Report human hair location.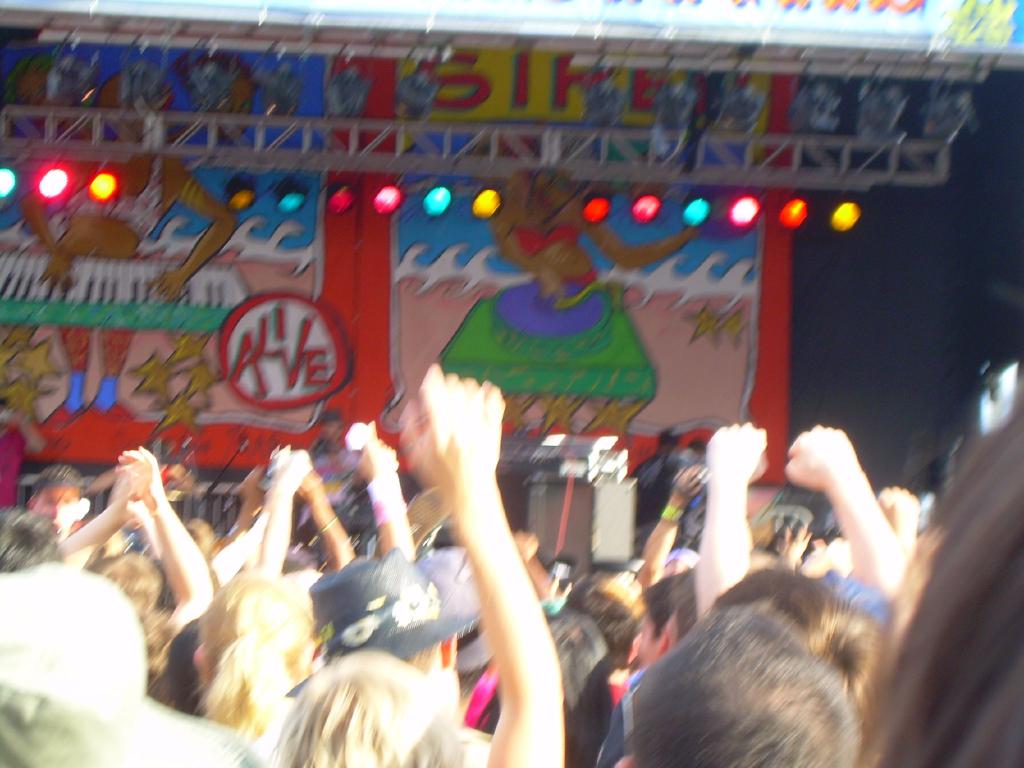
Report: (273,653,464,767).
